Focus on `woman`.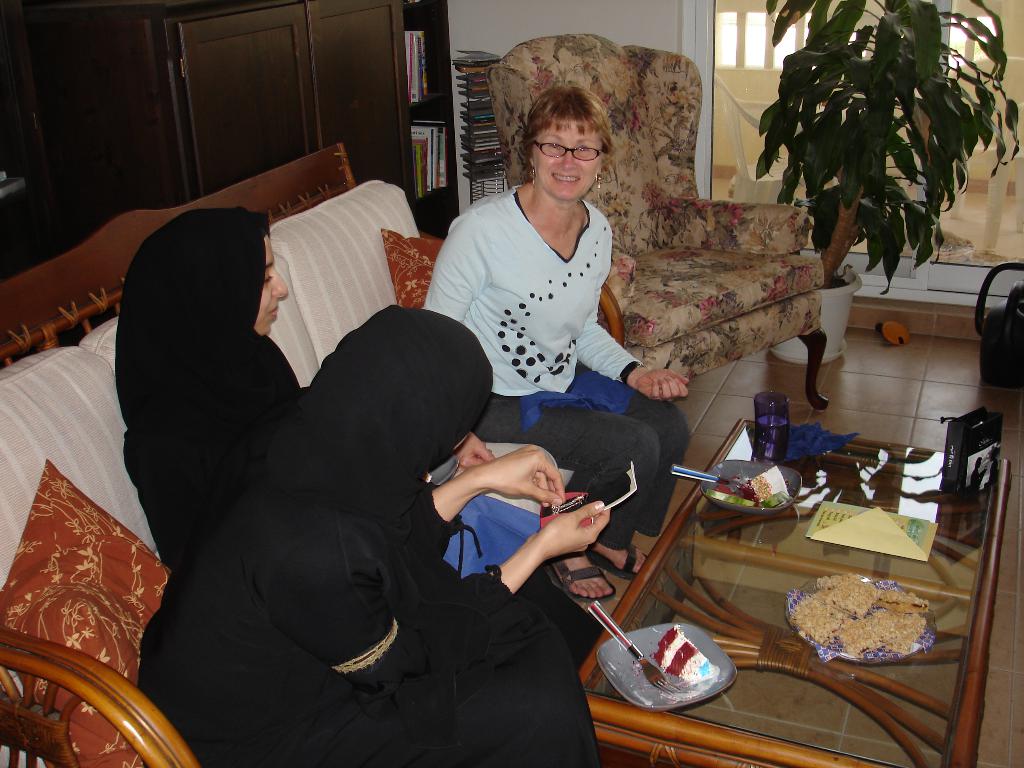
Focused at x1=435 y1=59 x2=675 y2=643.
